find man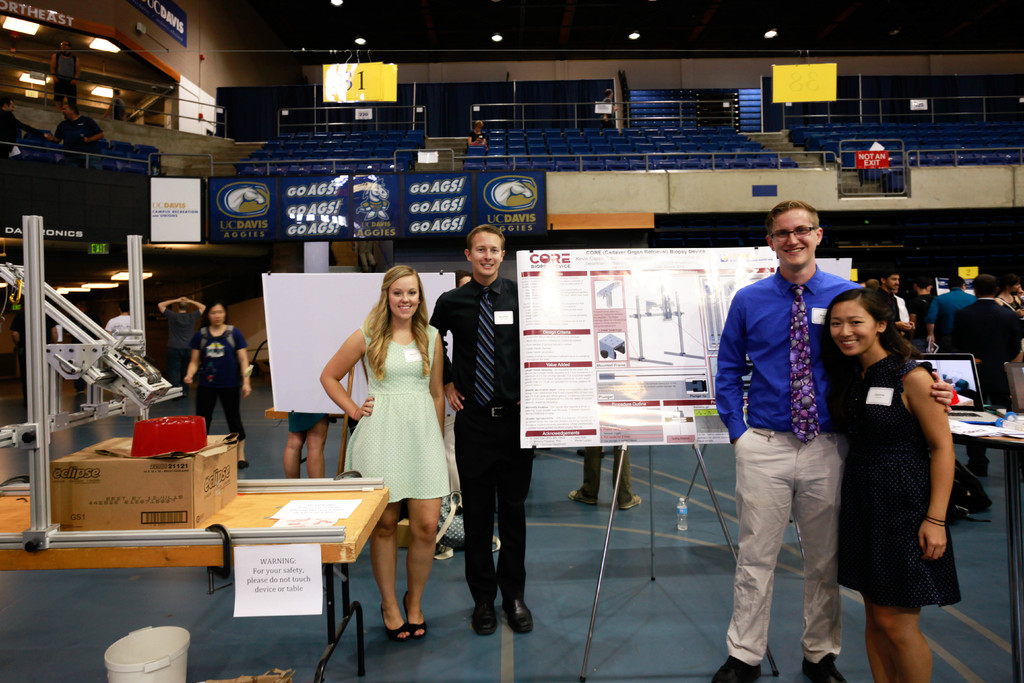
927,276,977,359
